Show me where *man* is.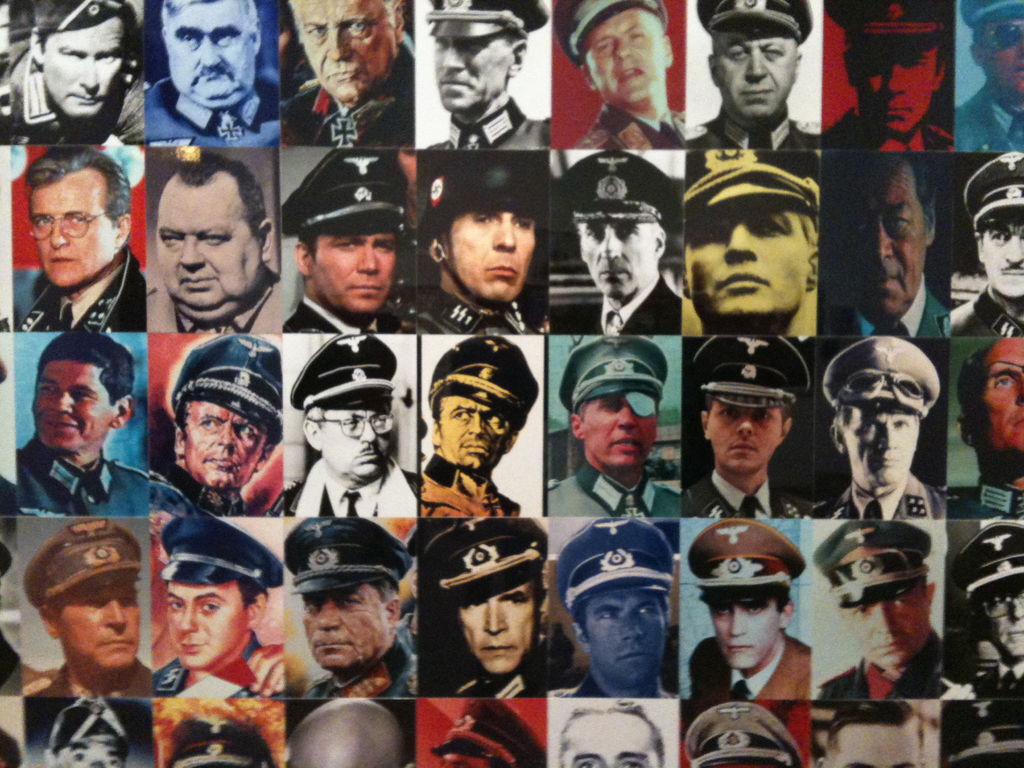
*man* is at select_region(944, 516, 1023, 701).
